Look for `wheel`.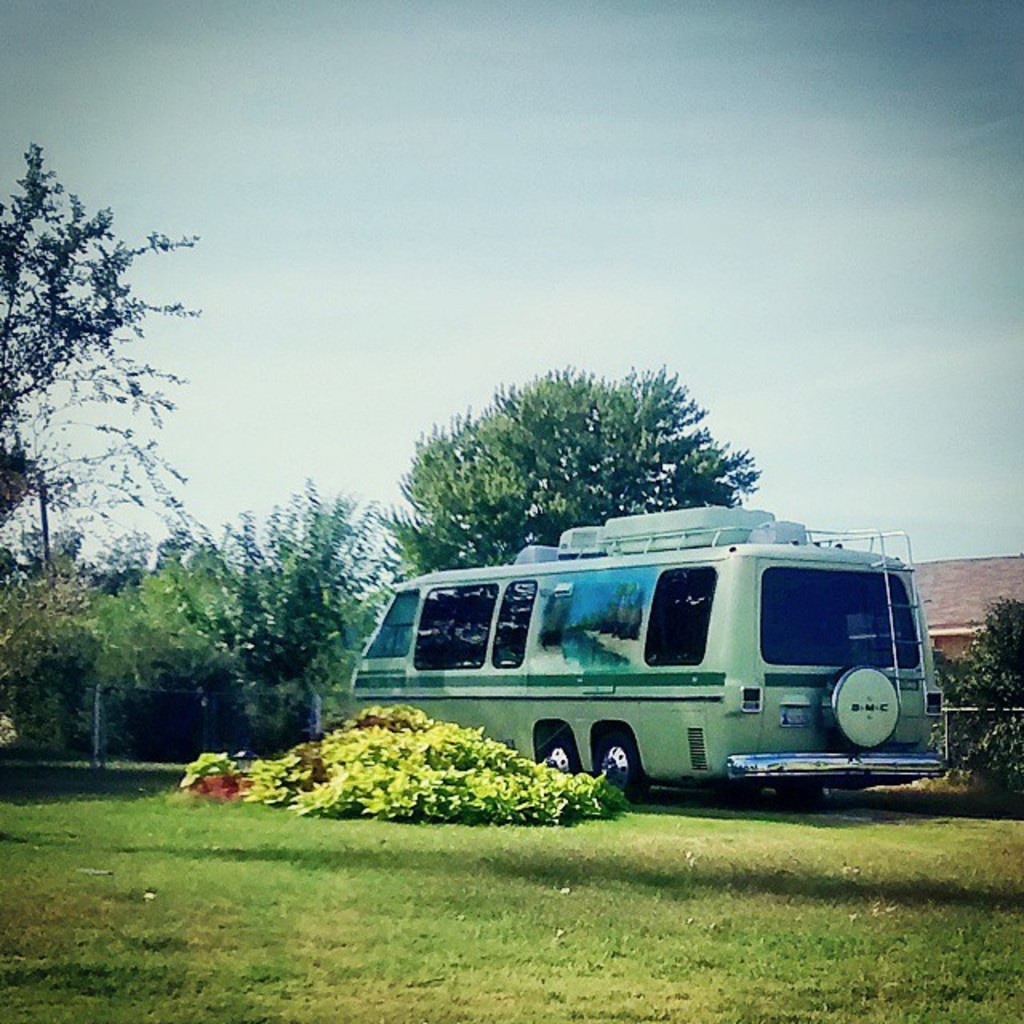
Found: (722, 773, 762, 806).
